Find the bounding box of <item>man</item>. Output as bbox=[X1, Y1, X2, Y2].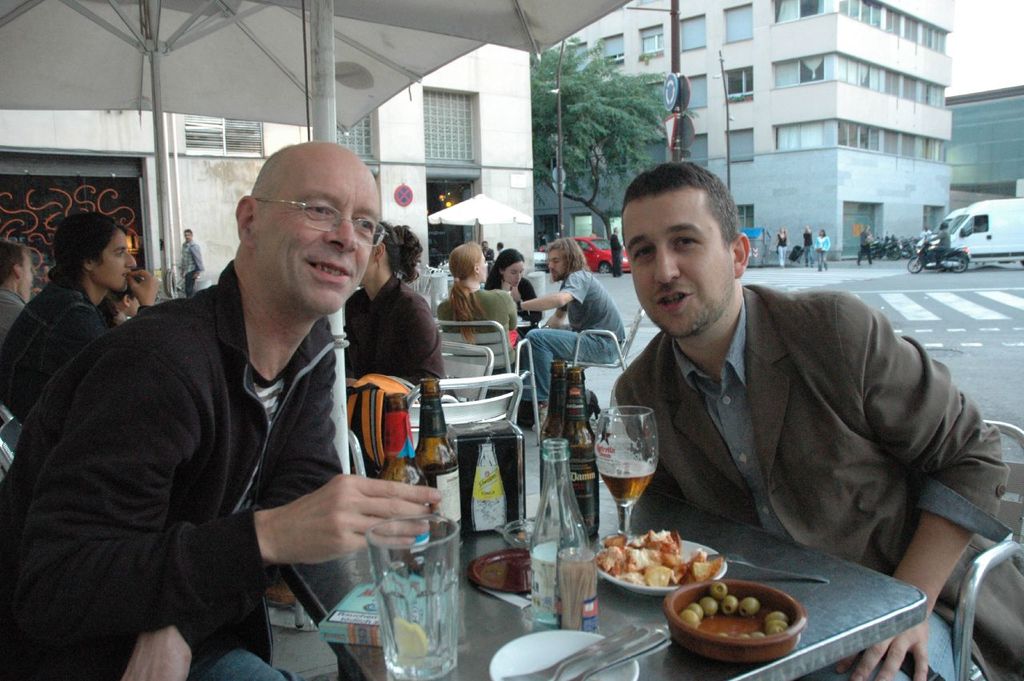
bbox=[918, 224, 932, 238].
